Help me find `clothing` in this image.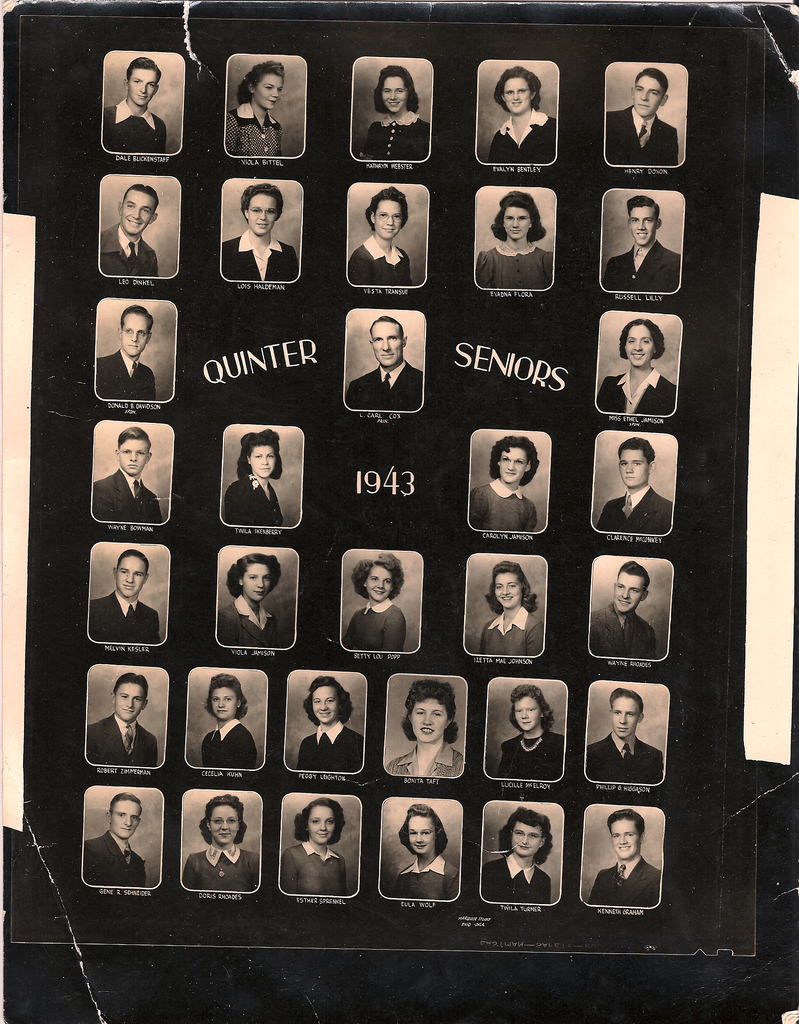
Found it: {"left": 300, "top": 724, "right": 367, "bottom": 772}.
